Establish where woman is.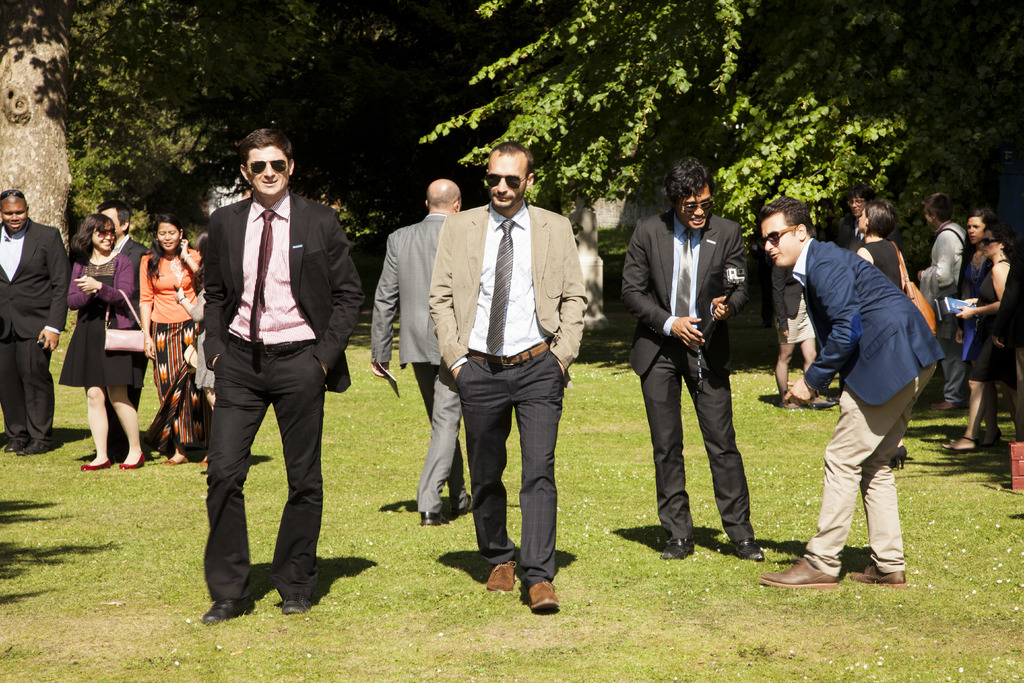
Established at select_region(139, 217, 230, 465).
